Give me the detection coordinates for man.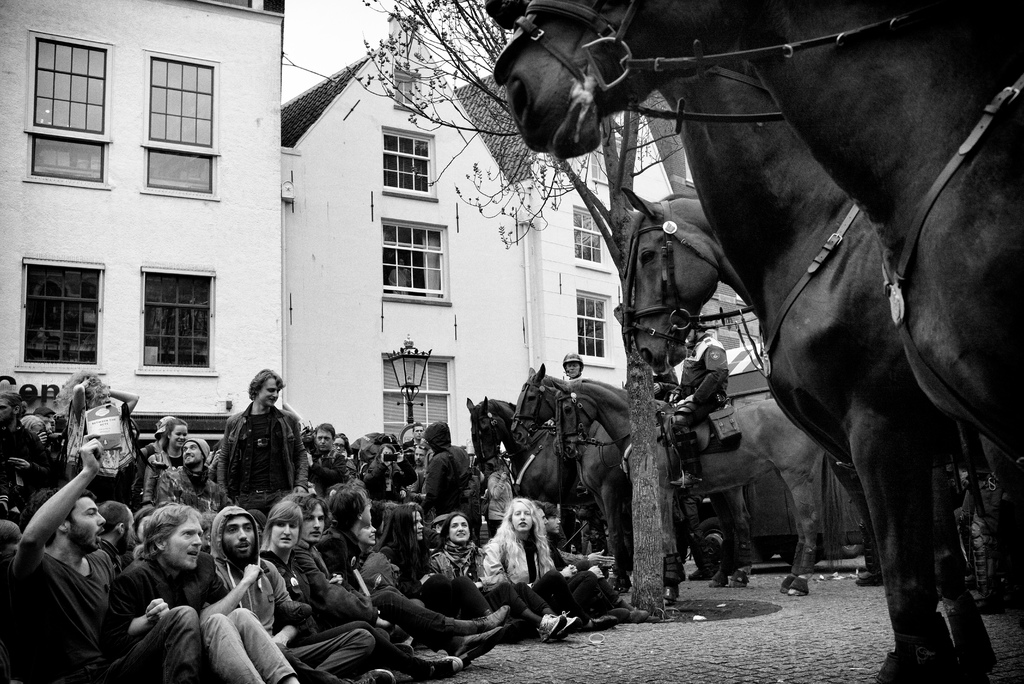
pyautogui.locateOnScreen(201, 378, 298, 537).
